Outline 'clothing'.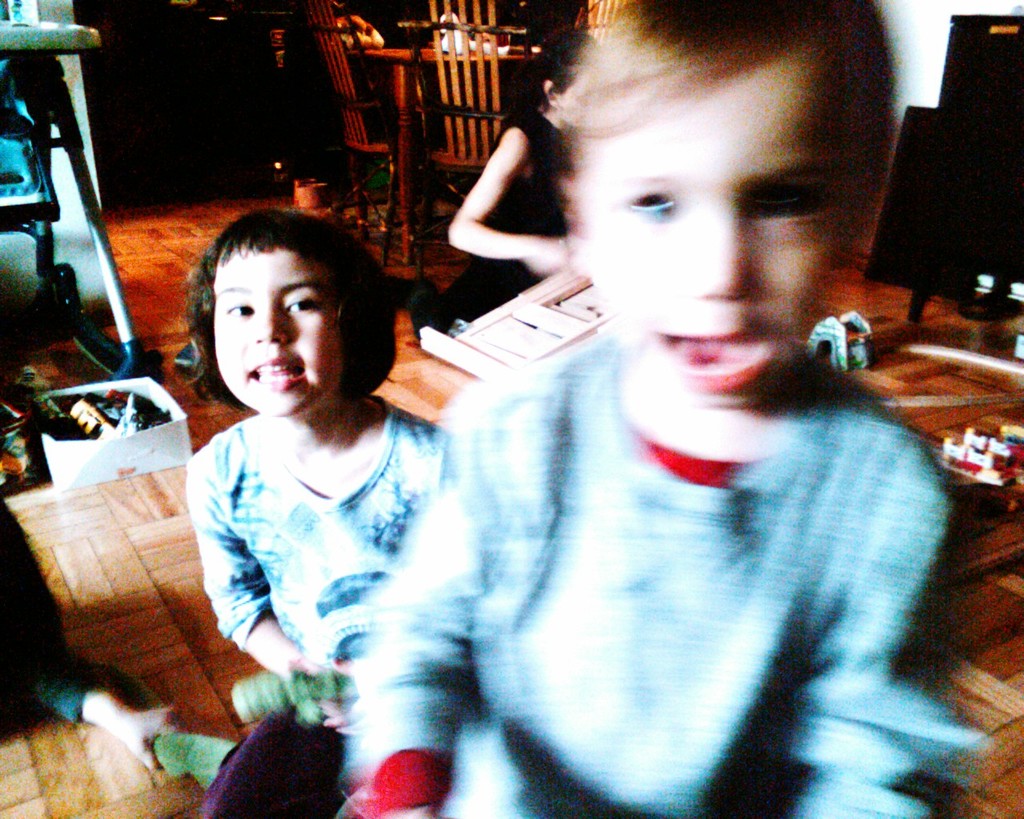
Outline: x1=452 y1=109 x2=561 y2=300.
